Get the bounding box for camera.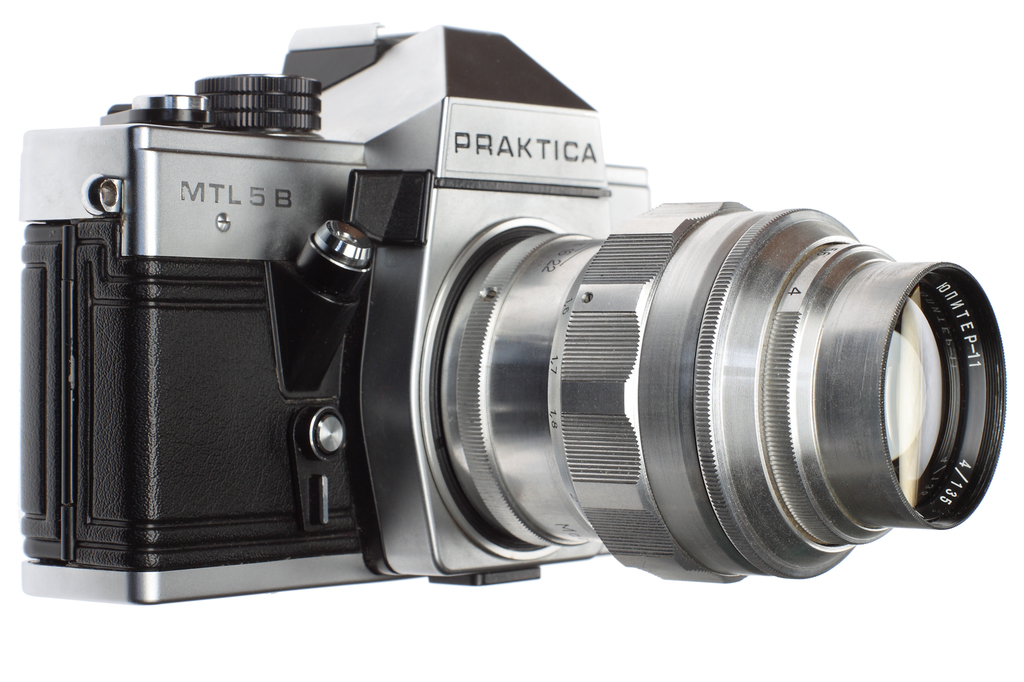
<bbox>18, 20, 1007, 610</bbox>.
